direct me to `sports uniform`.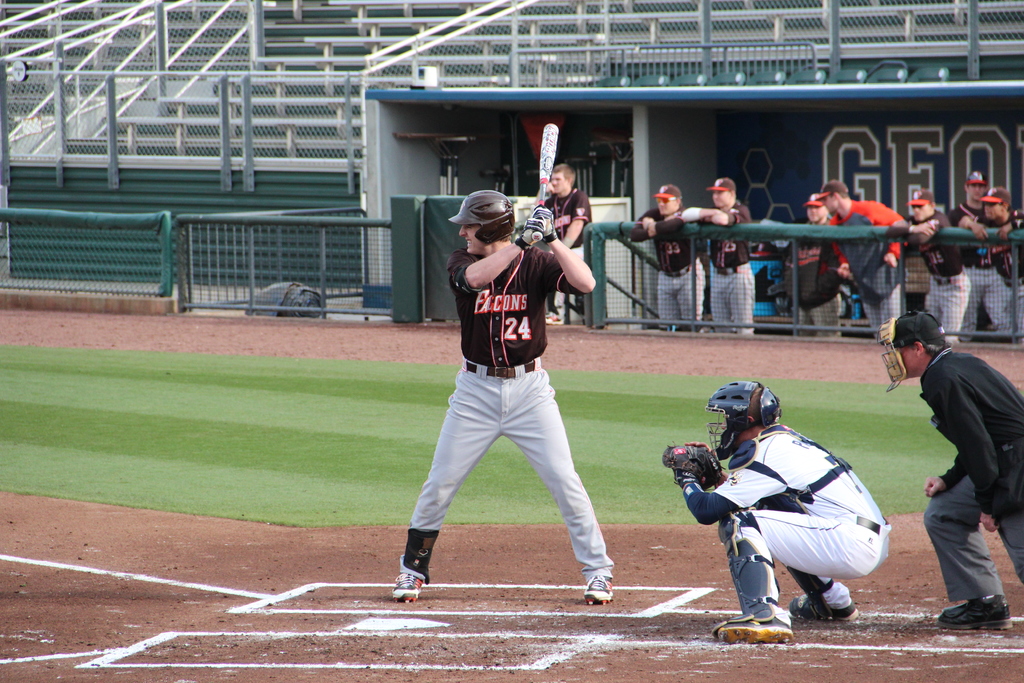
Direction: [947, 197, 1012, 343].
